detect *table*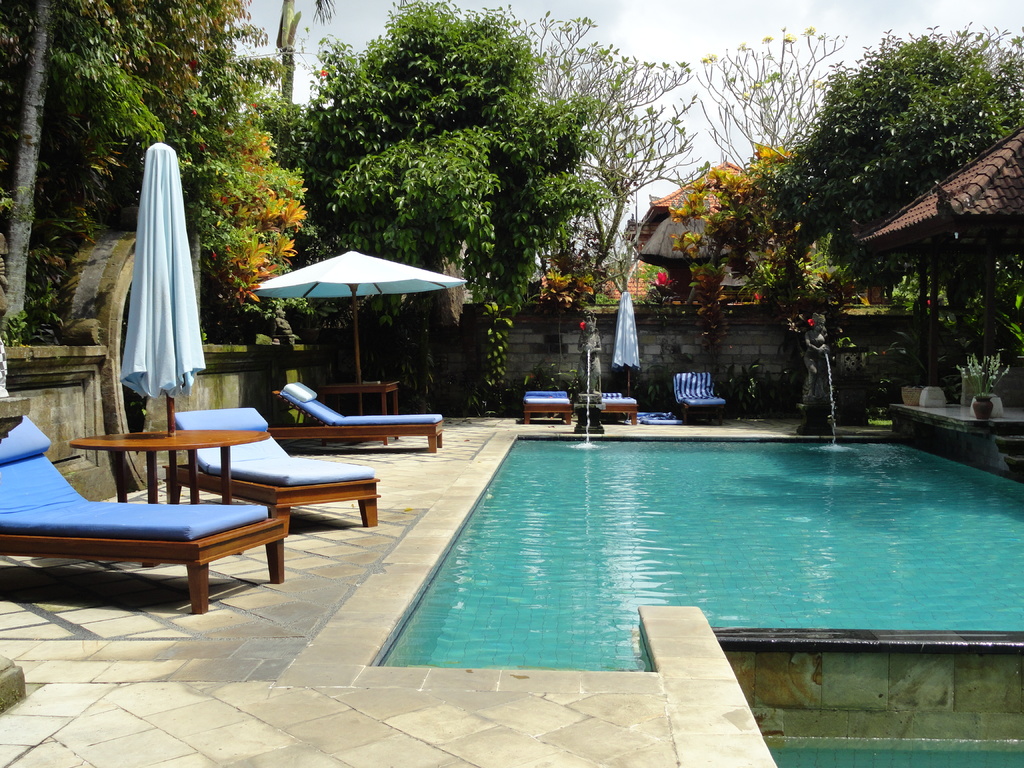
pyautogui.locateOnScreen(67, 421, 274, 568)
